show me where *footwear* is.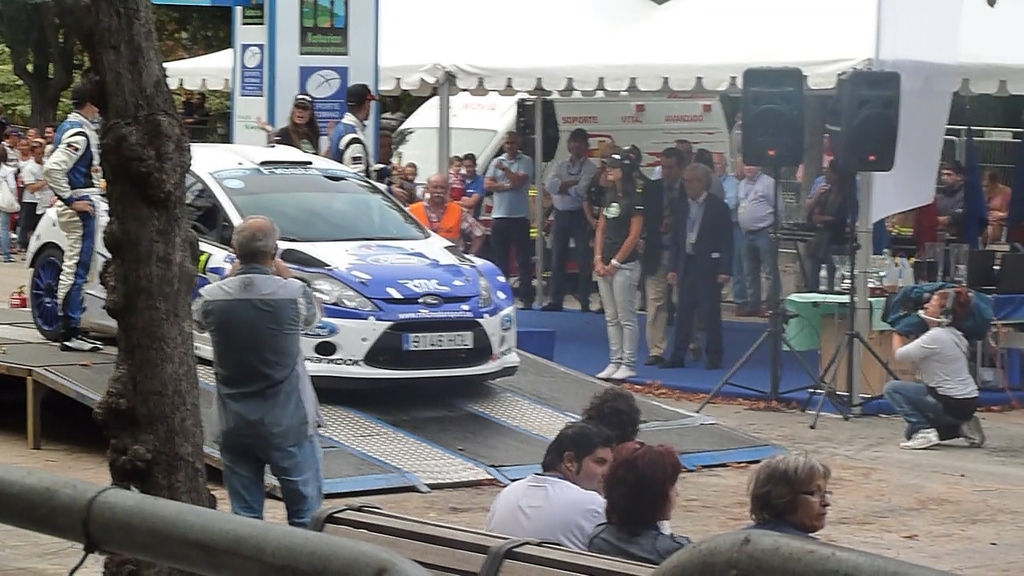
*footwear* is at <region>898, 427, 941, 450</region>.
